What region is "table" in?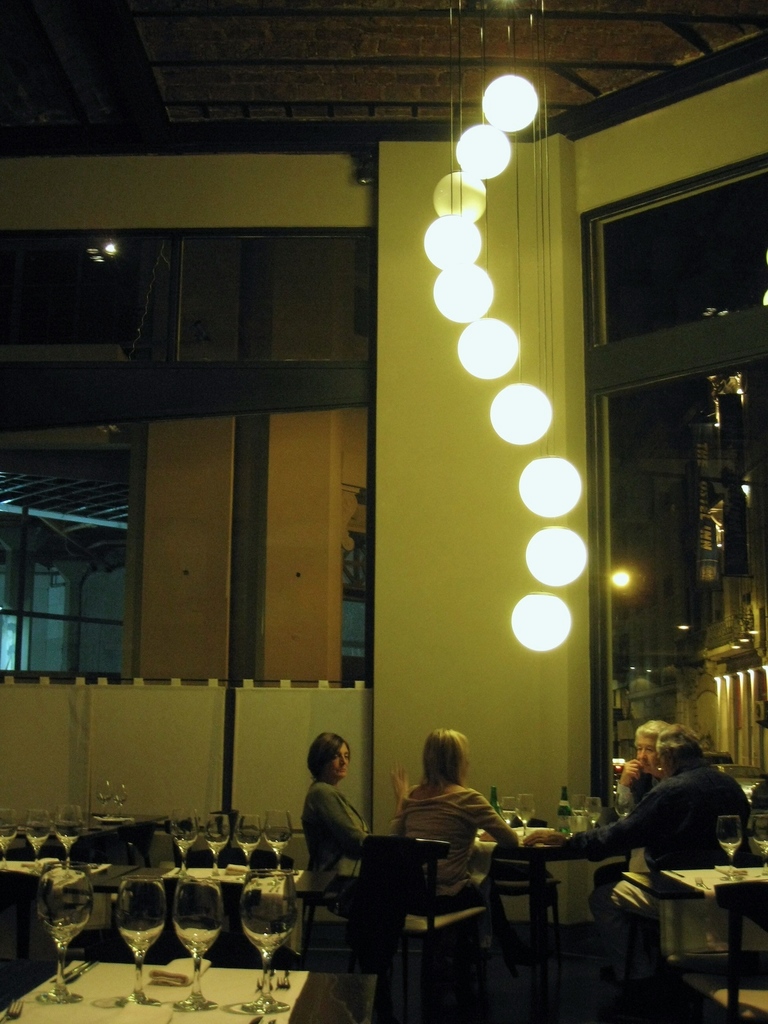
bbox=(0, 952, 355, 1023).
